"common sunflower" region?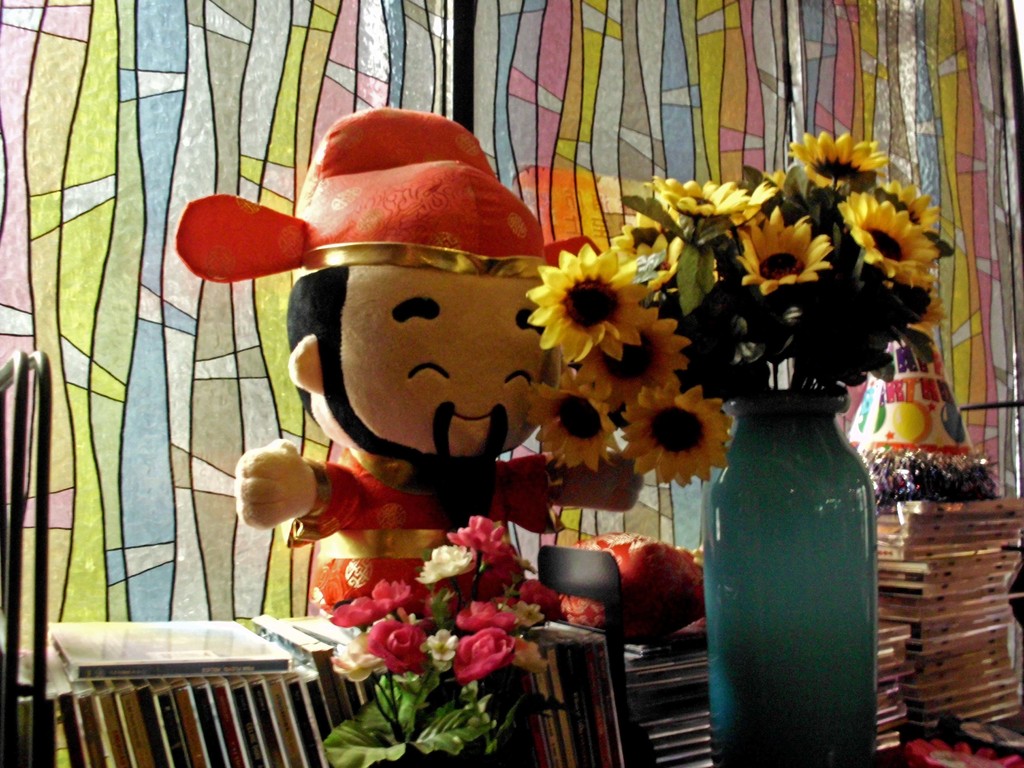
crop(517, 246, 629, 361)
